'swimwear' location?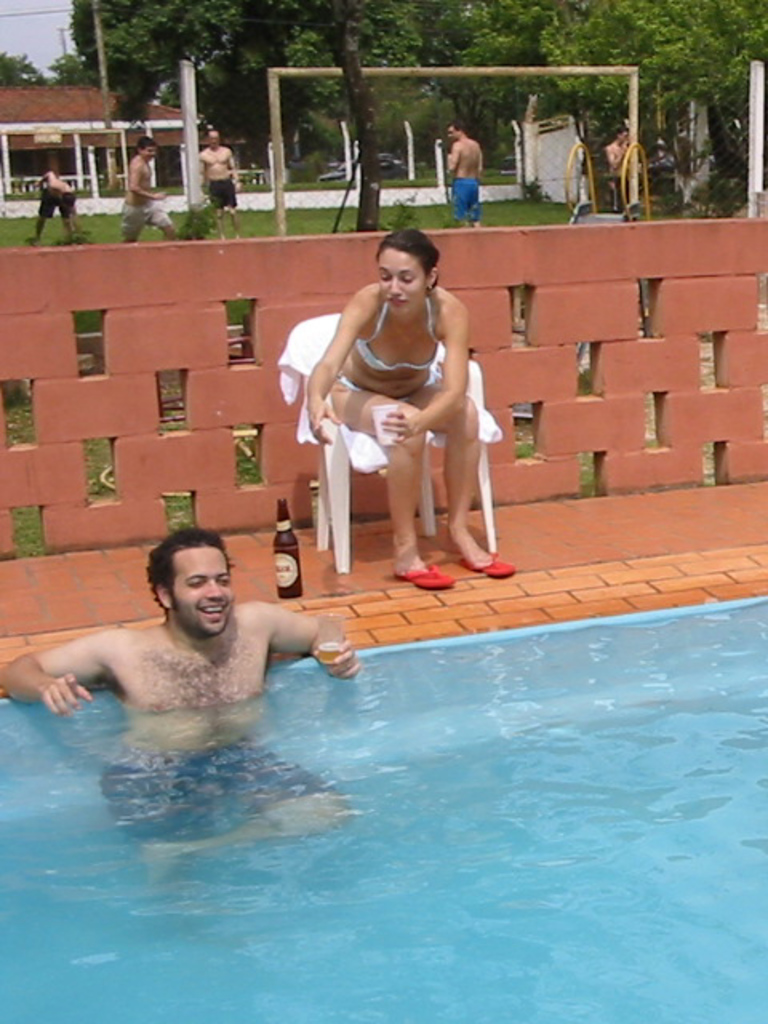
box=[208, 174, 238, 206]
